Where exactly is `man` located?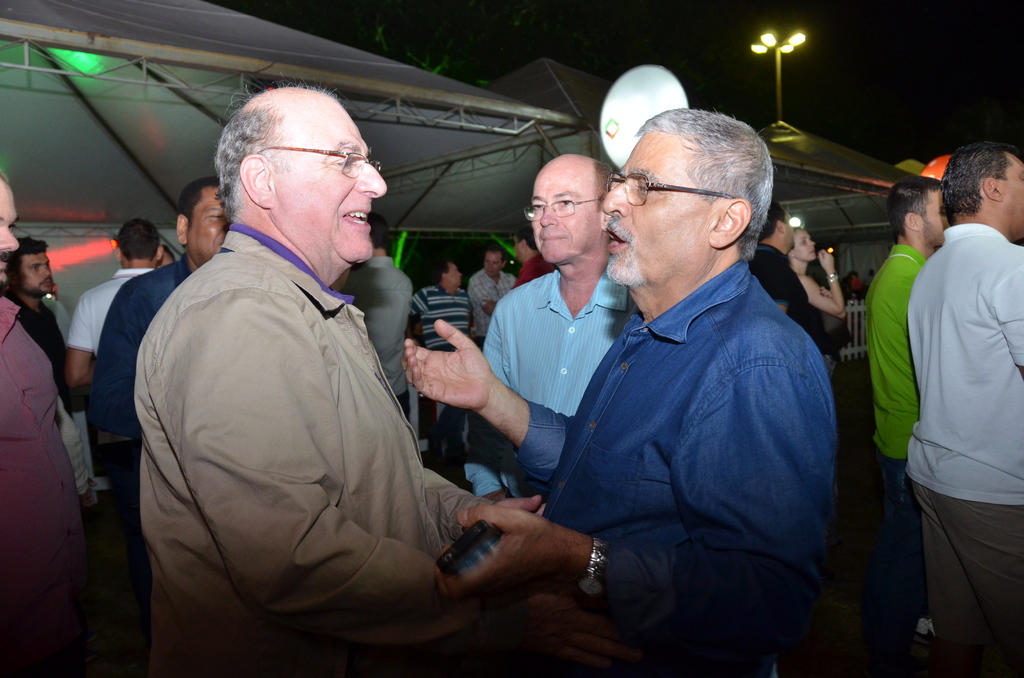
Its bounding box is box(867, 175, 948, 677).
